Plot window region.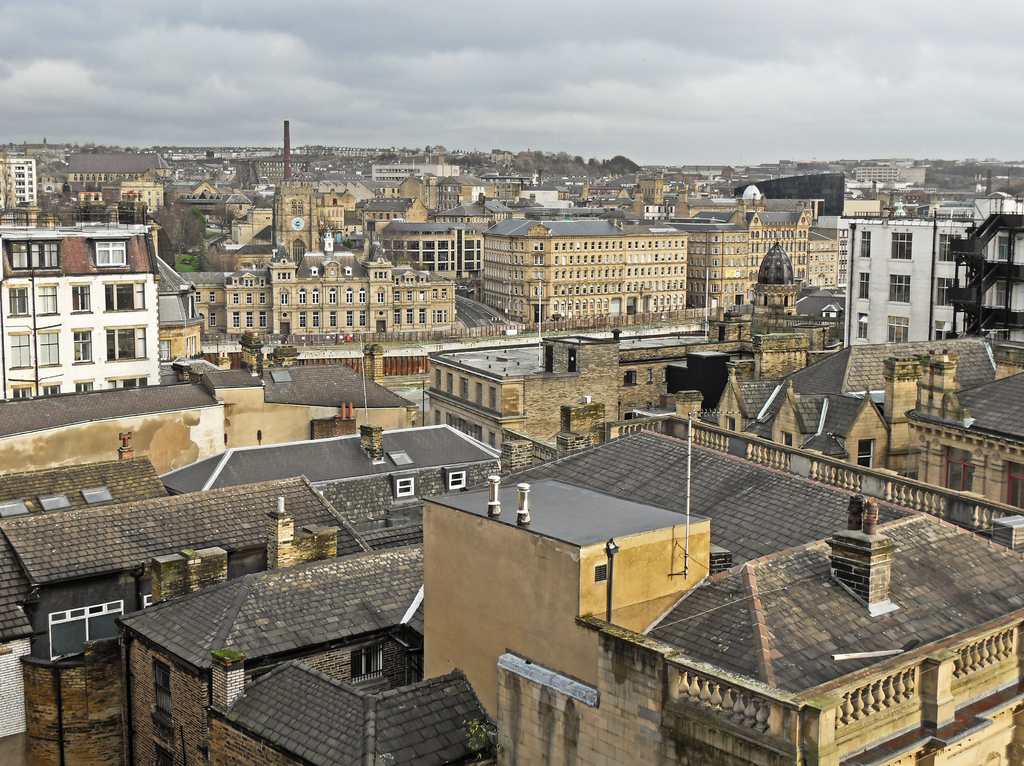
Plotted at (left=860, top=272, right=871, bottom=299).
